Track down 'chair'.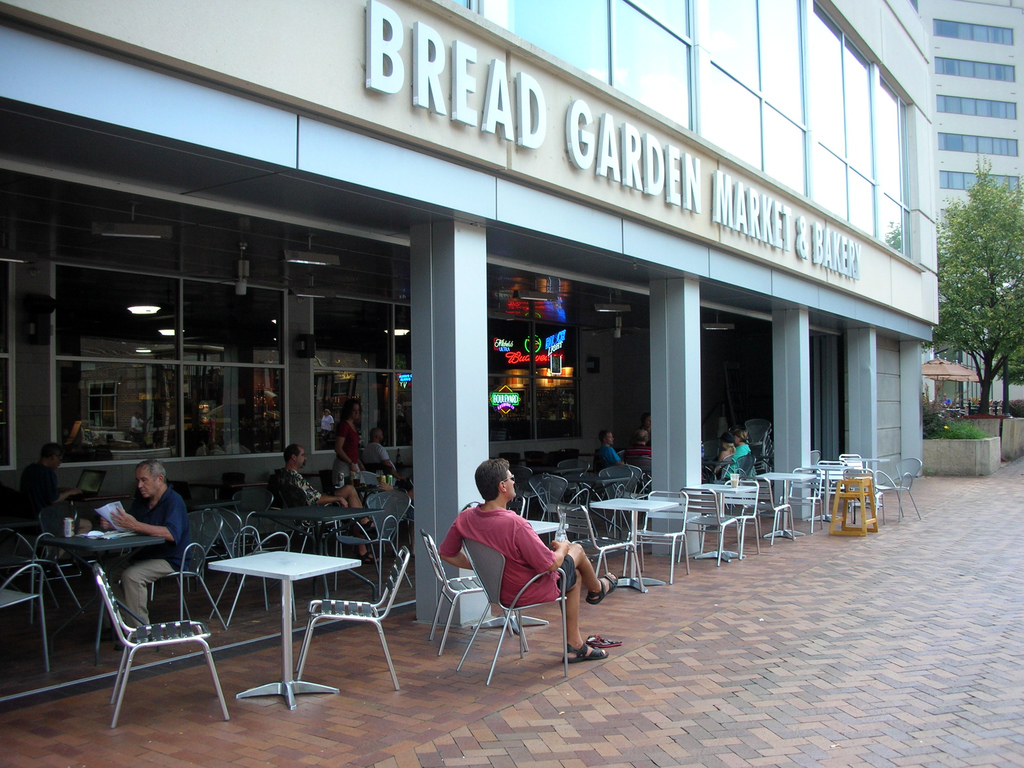
Tracked to 214,500,293,609.
